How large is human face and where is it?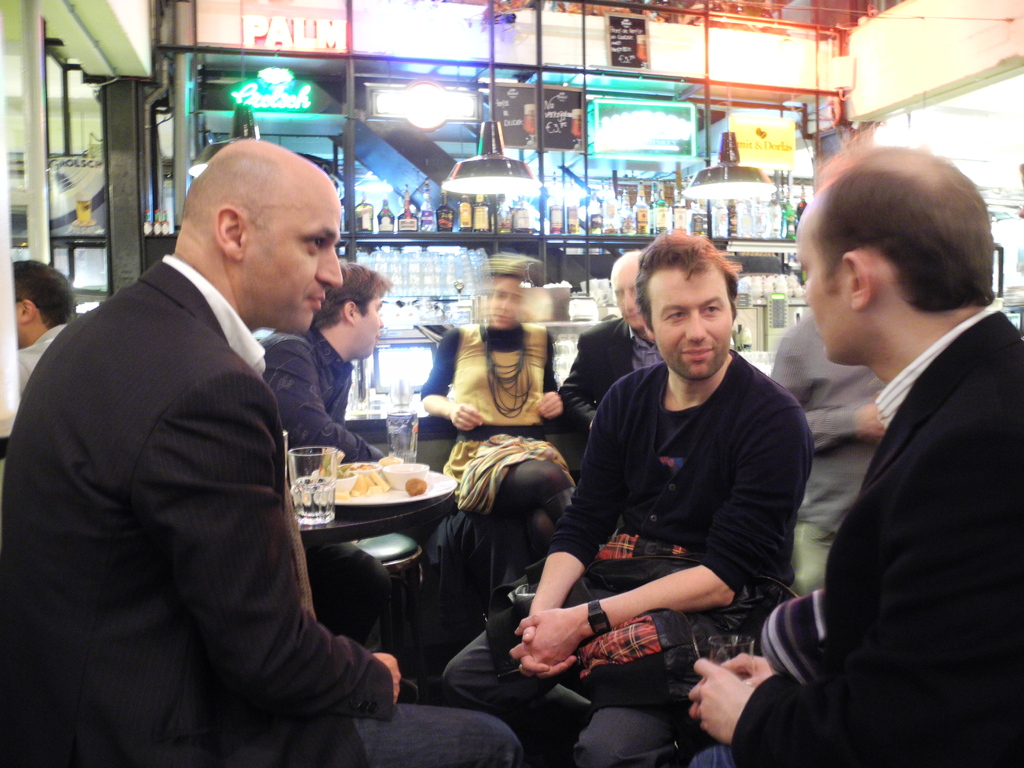
Bounding box: l=610, t=265, r=648, b=332.
